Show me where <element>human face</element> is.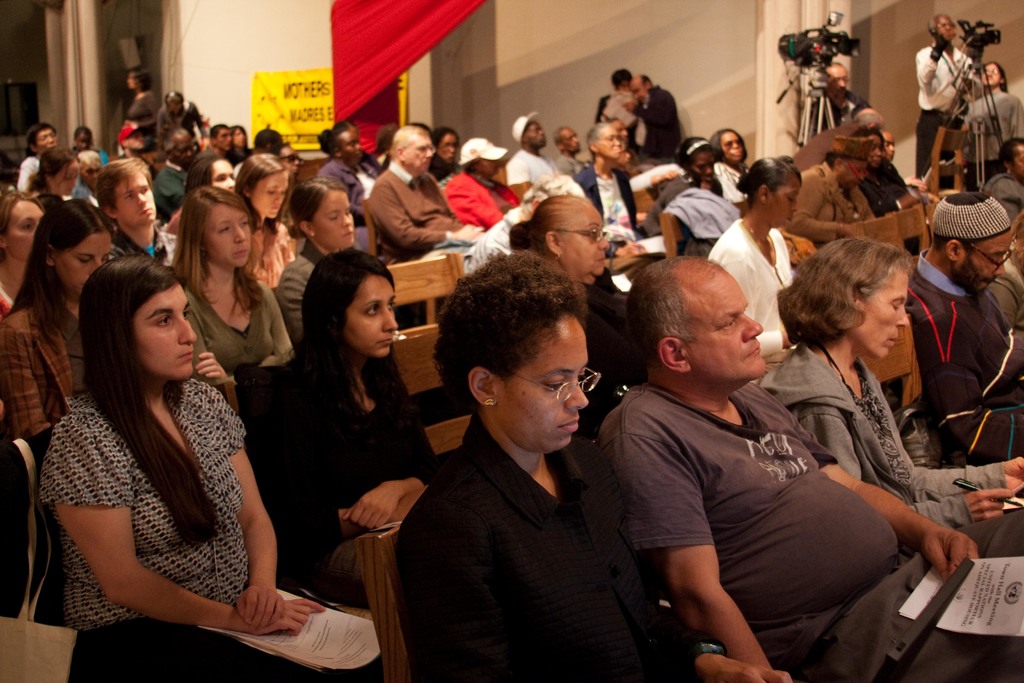
<element>human face</element> is at <box>253,173,284,220</box>.
